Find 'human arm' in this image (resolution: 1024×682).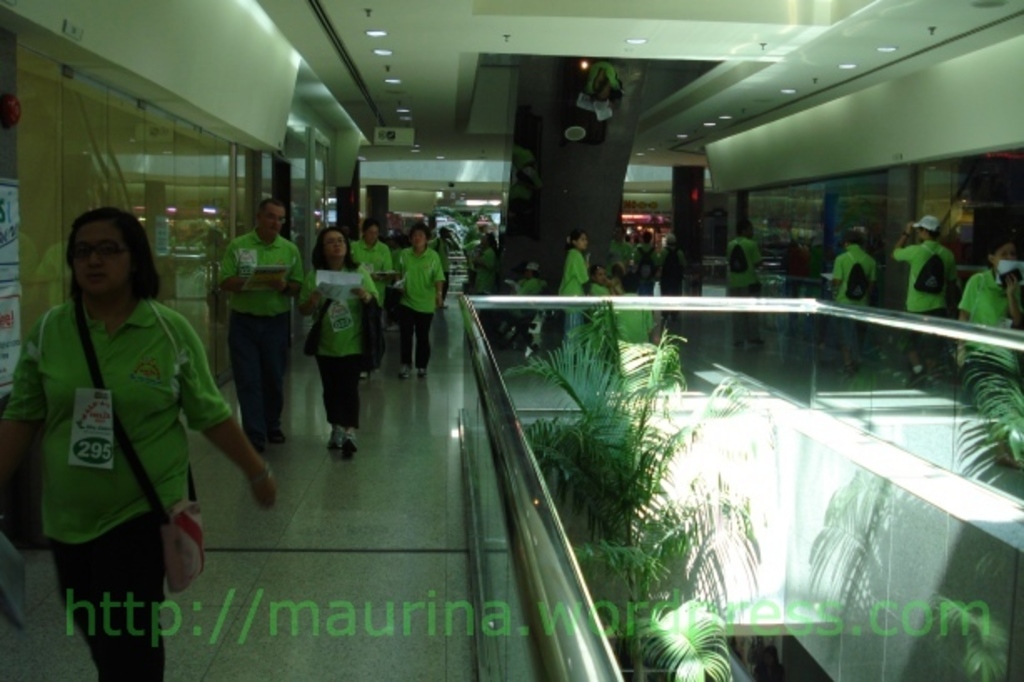
left=435, top=253, right=452, bottom=312.
